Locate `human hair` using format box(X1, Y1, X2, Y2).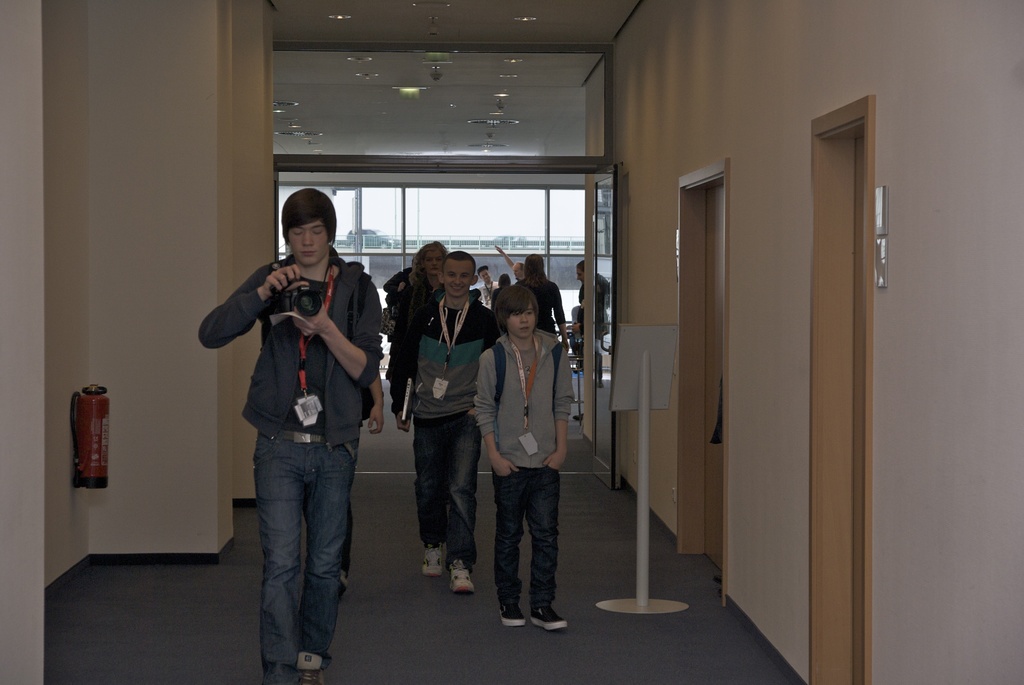
box(493, 285, 538, 333).
